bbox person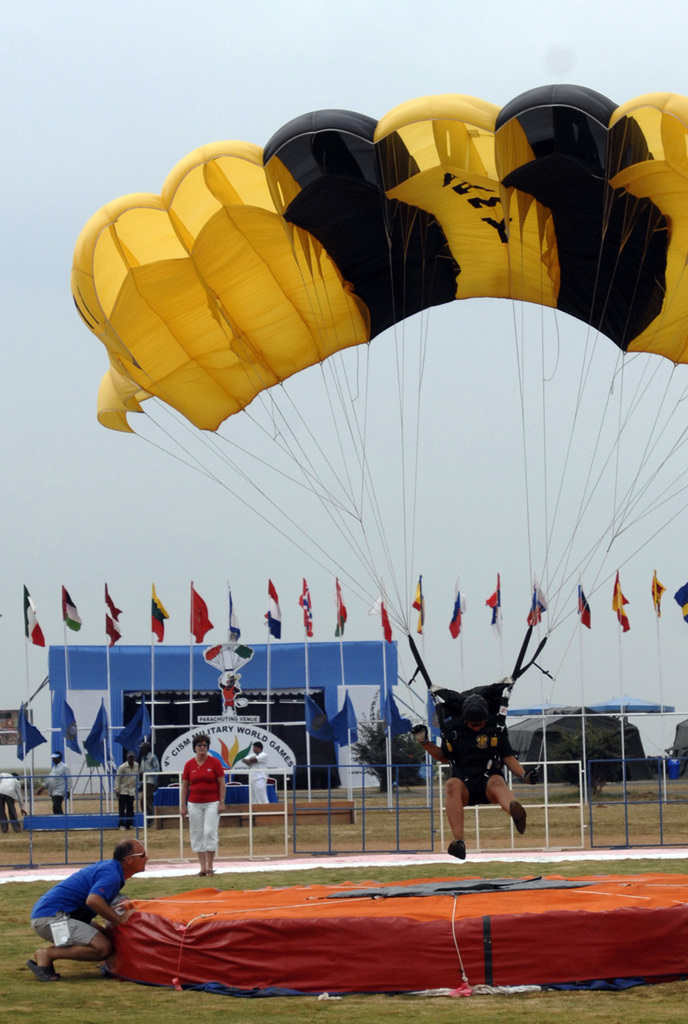
pyautogui.locateOnScreen(404, 689, 530, 862)
